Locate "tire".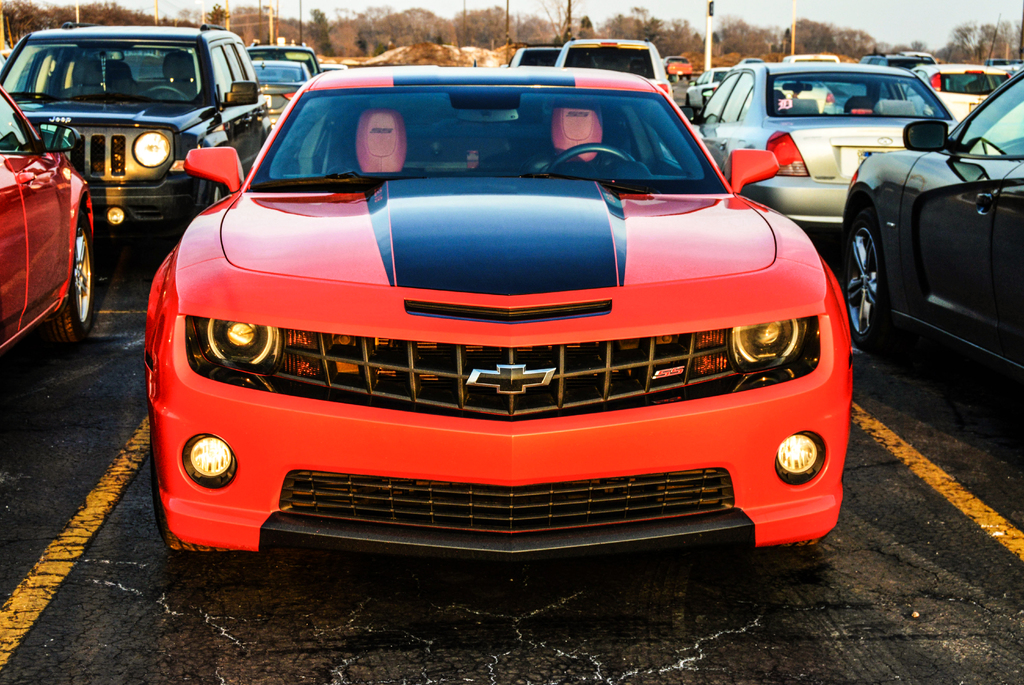
Bounding box: <bbox>774, 532, 826, 554</bbox>.
